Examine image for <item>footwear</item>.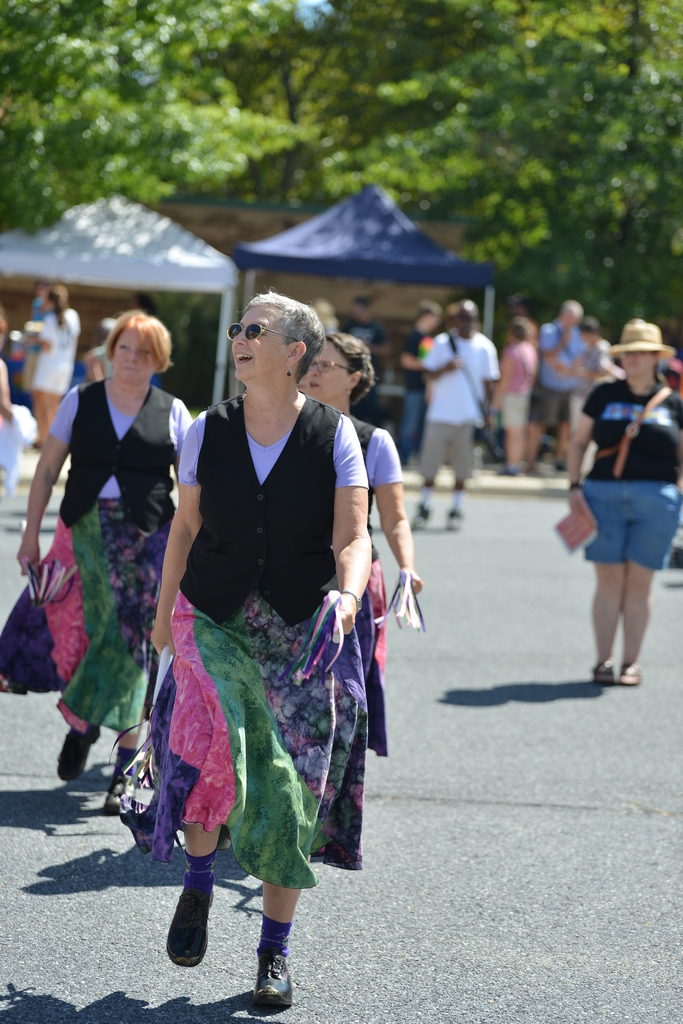
Examination result: pyautogui.locateOnScreen(54, 734, 102, 783).
